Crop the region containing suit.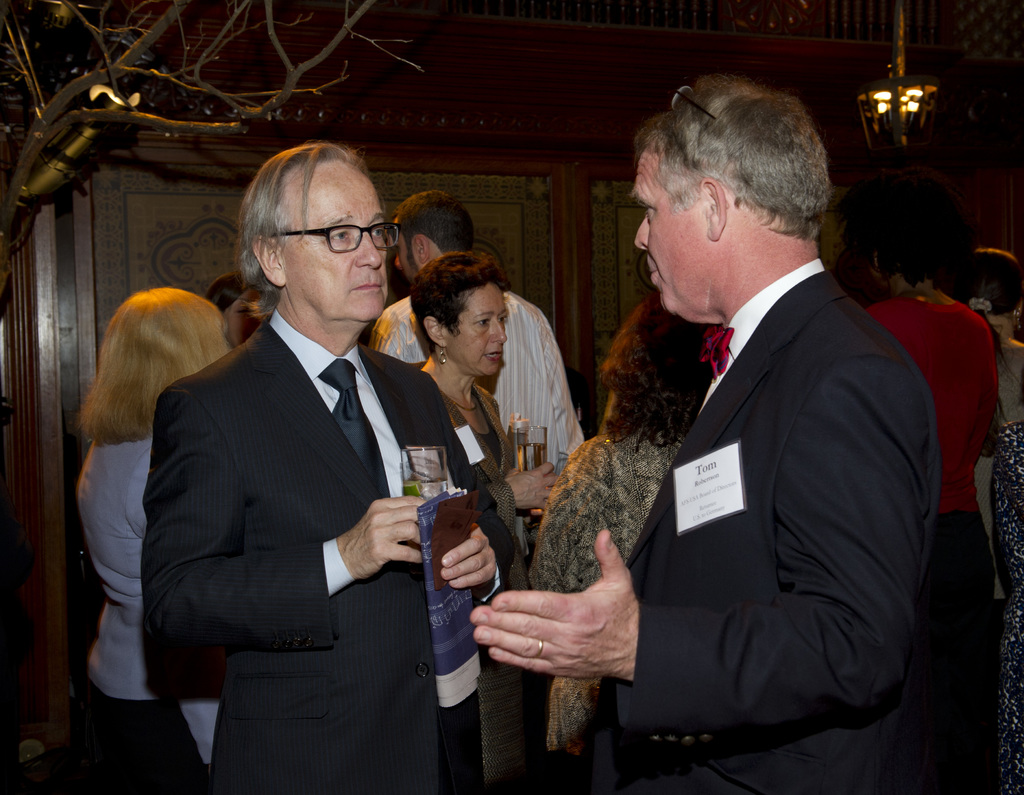
Crop region: detection(121, 187, 482, 784).
